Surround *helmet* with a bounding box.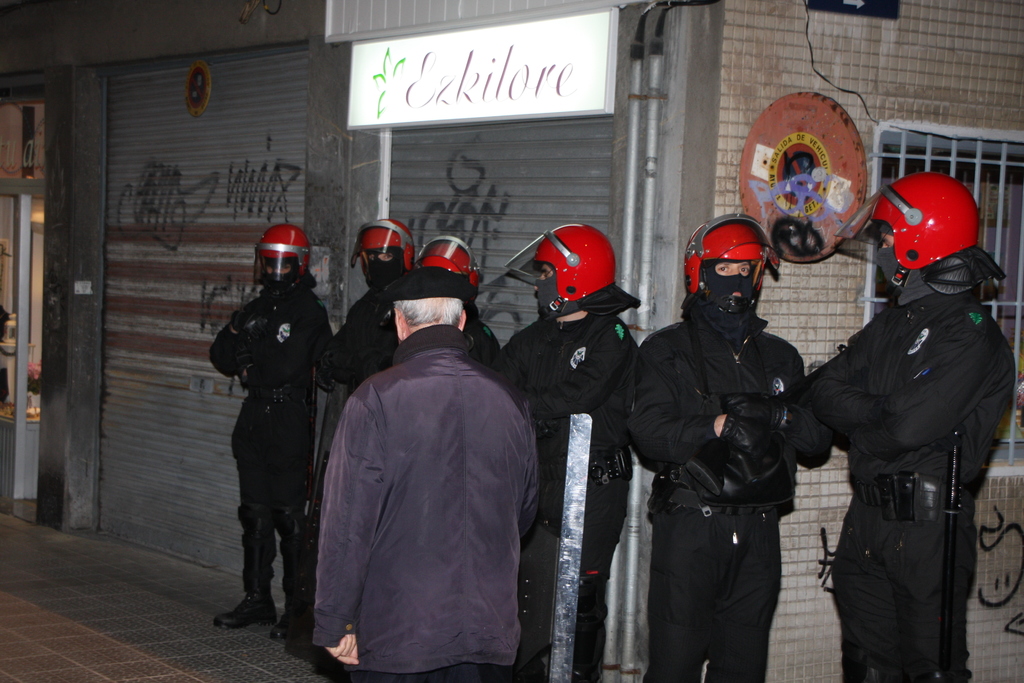
870, 167, 993, 300.
